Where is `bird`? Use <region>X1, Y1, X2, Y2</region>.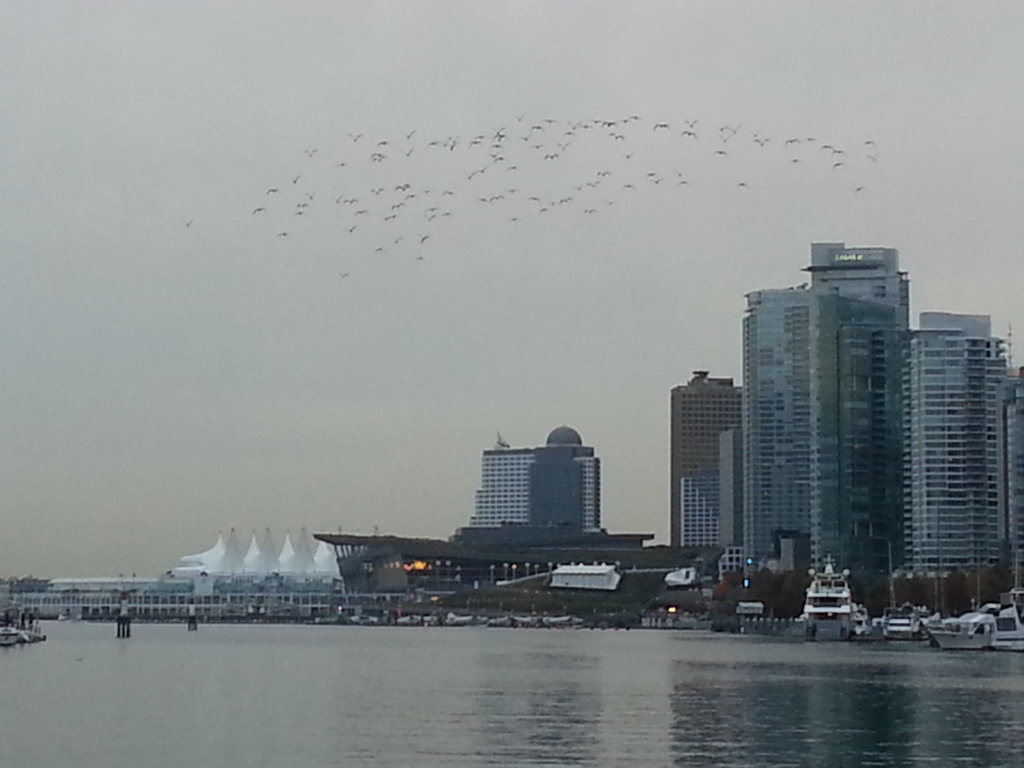
<region>250, 207, 265, 214</region>.
